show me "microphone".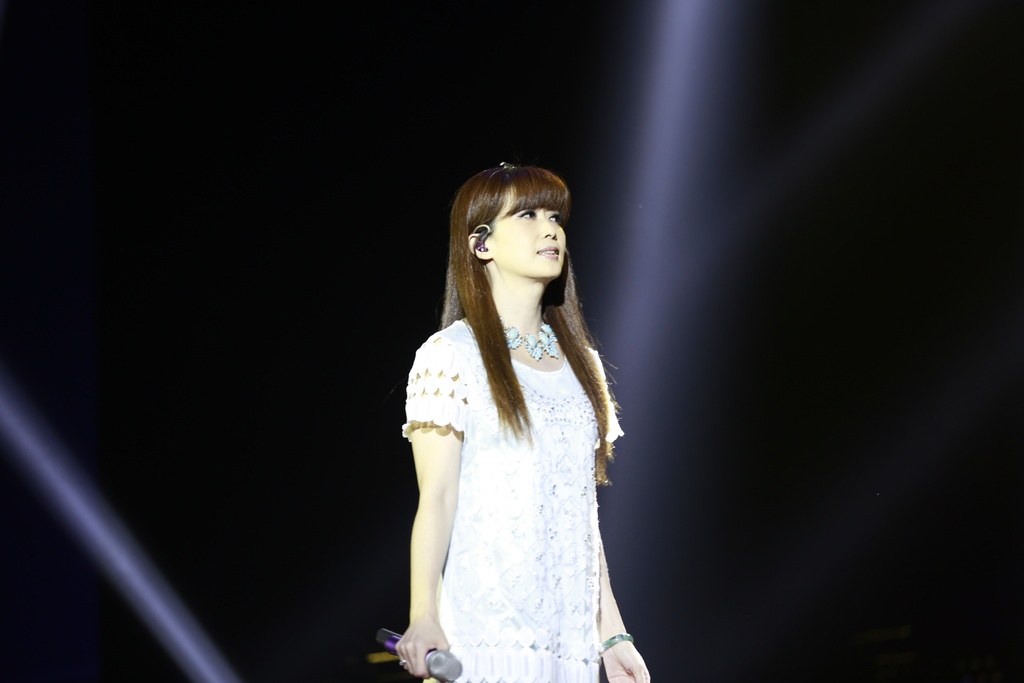
"microphone" is here: [375, 629, 465, 682].
